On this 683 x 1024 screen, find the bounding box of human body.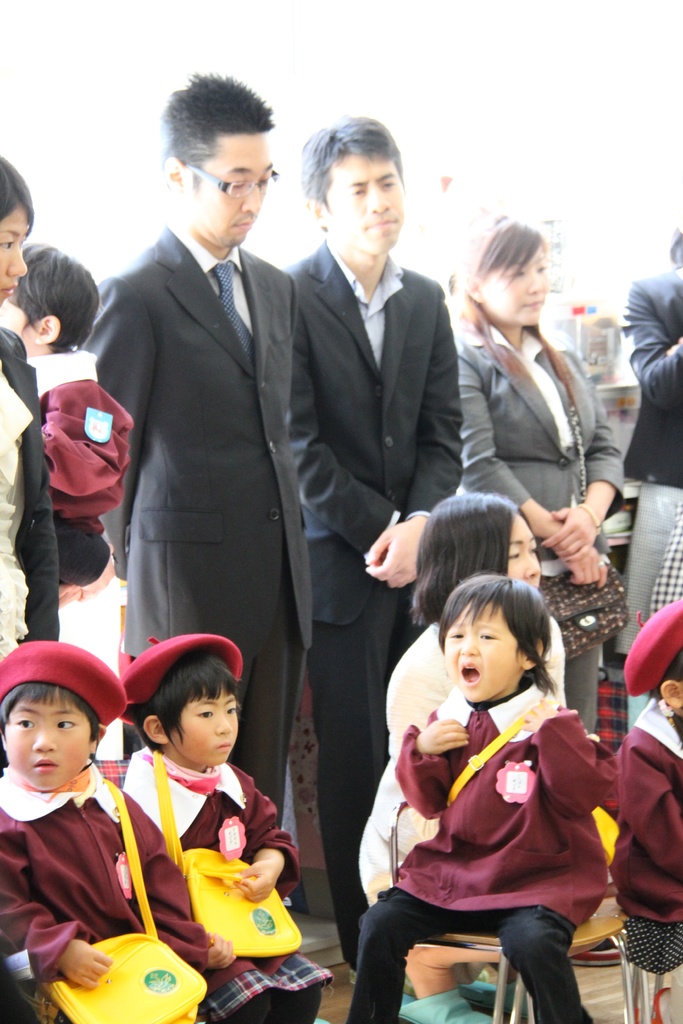
Bounding box: locate(352, 610, 575, 1023).
